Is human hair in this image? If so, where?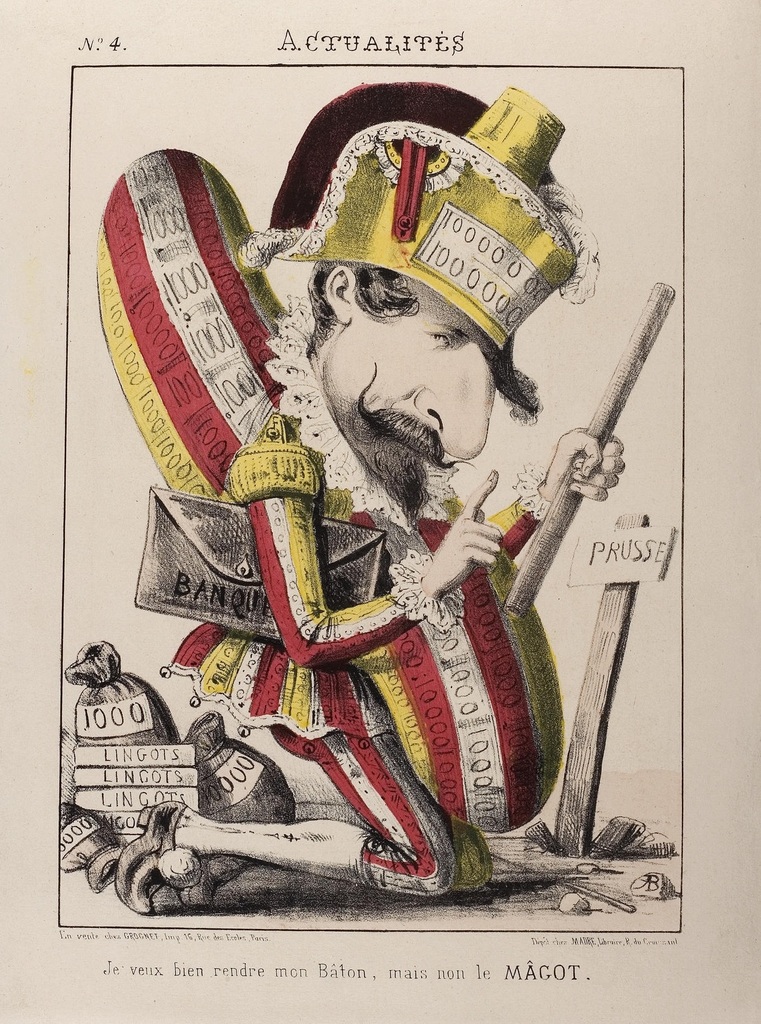
Yes, at left=295, top=291, right=544, bottom=419.
